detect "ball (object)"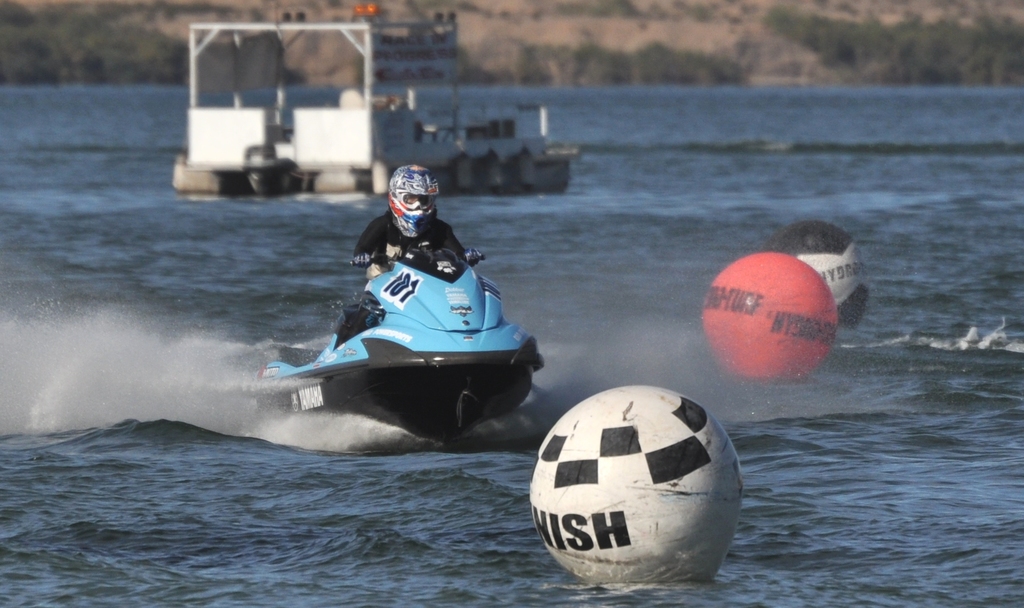
[x1=529, y1=383, x2=747, y2=594]
